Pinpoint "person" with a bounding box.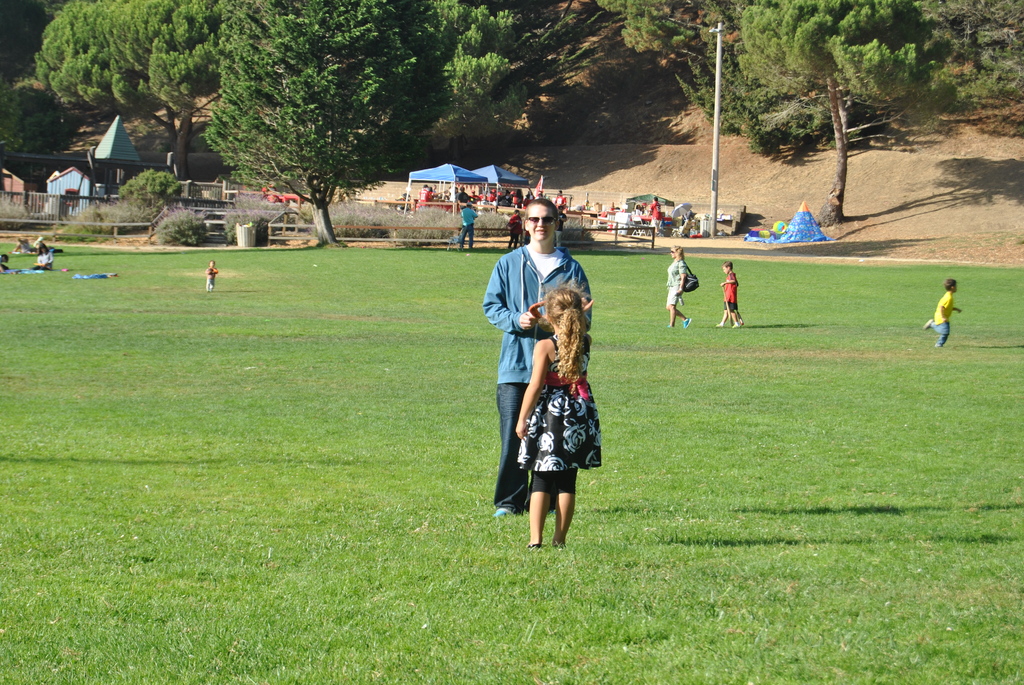
[460, 203, 477, 249].
